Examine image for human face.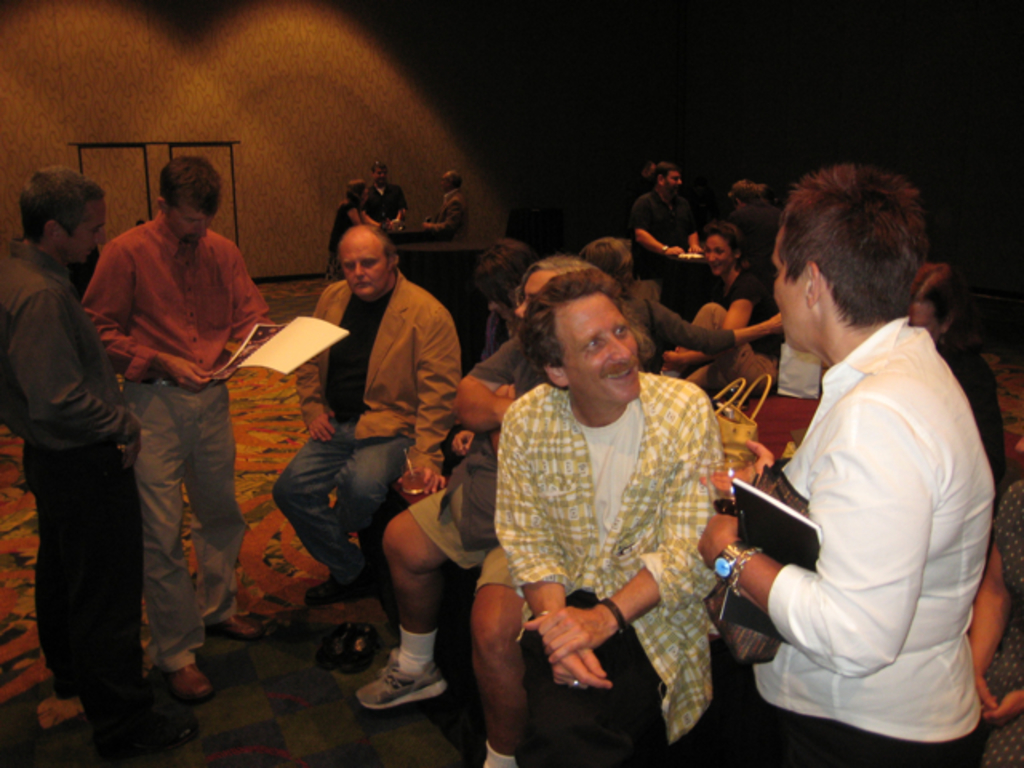
Examination result: detection(62, 197, 106, 264).
